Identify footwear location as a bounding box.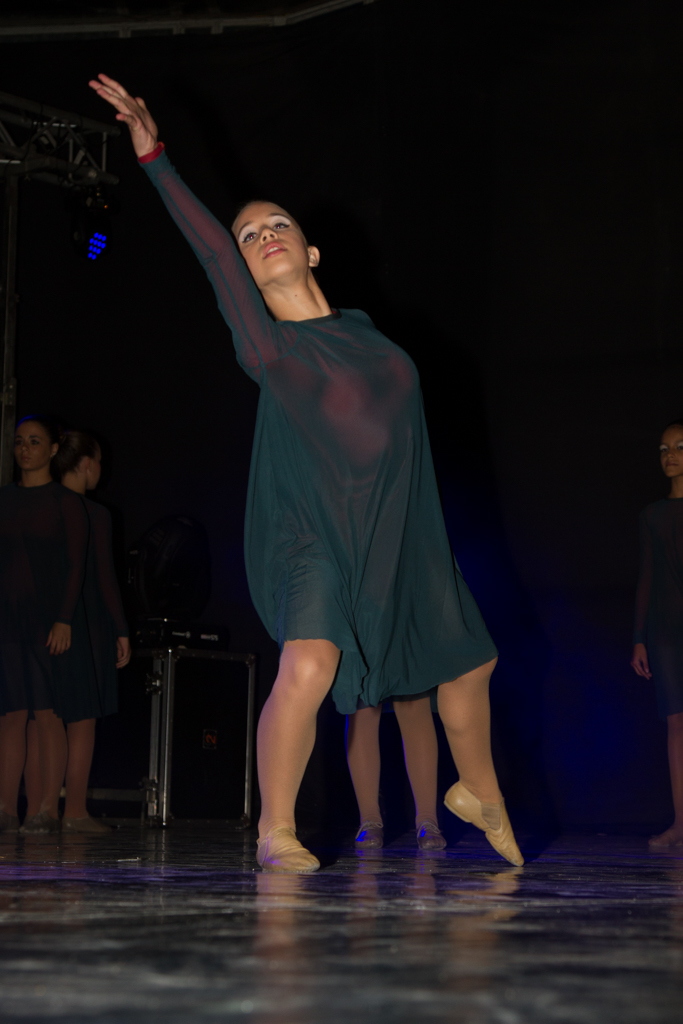
416/822/446/856.
